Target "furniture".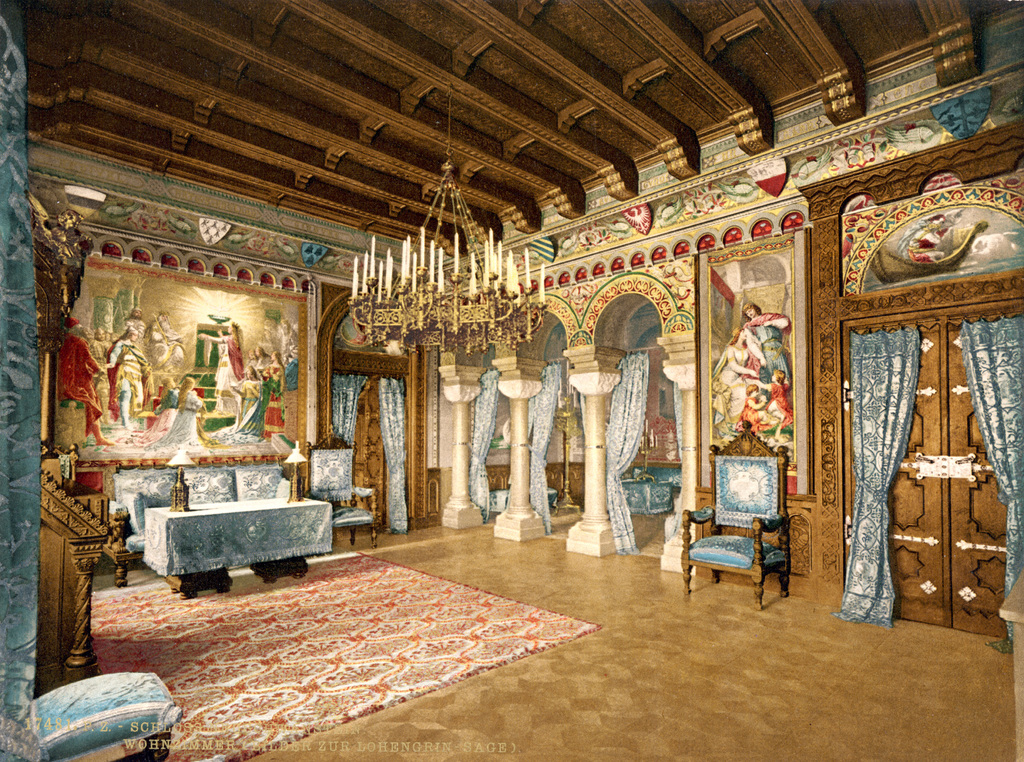
Target region: select_region(617, 479, 672, 515).
